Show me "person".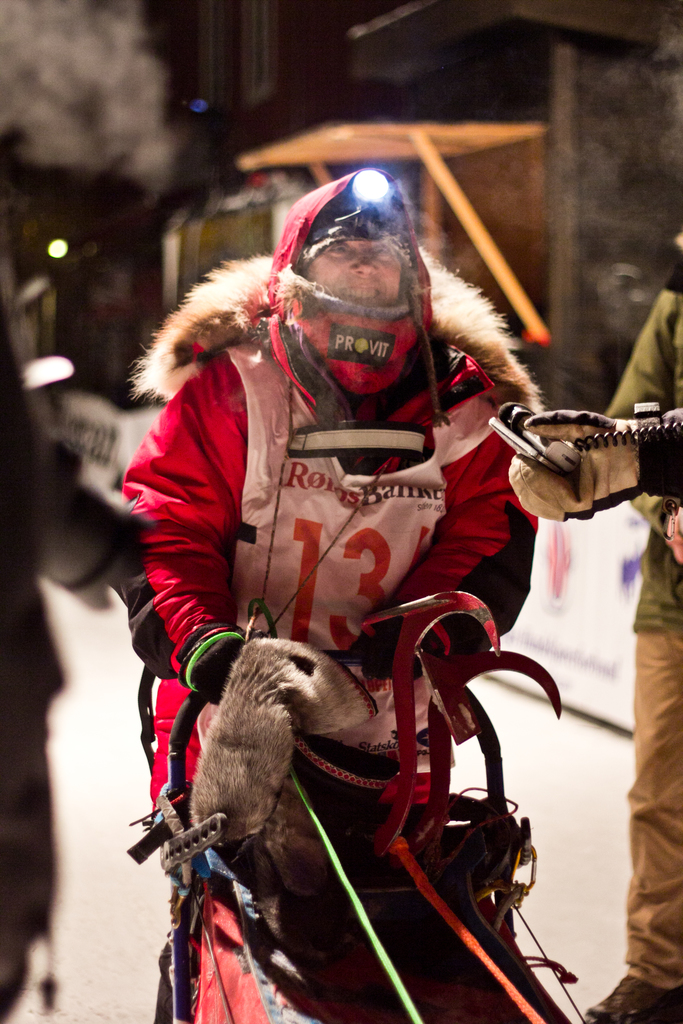
"person" is here: [left=110, top=169, right=545, bottom=867].
